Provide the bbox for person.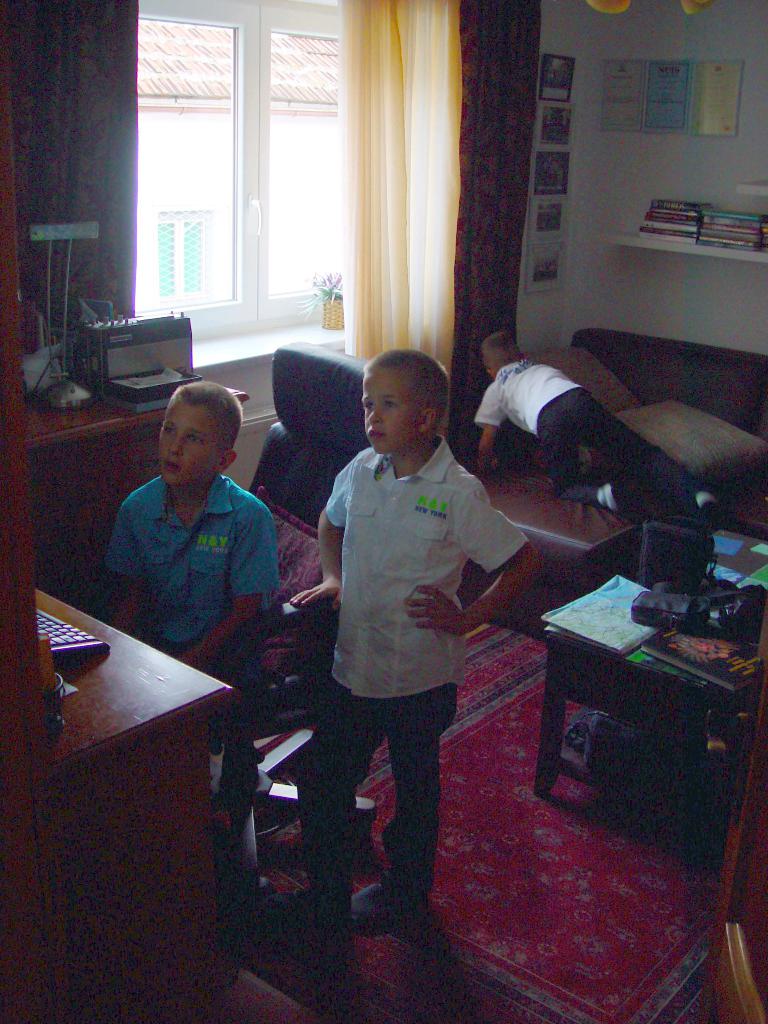
rect(104, 378, 282, 827).
